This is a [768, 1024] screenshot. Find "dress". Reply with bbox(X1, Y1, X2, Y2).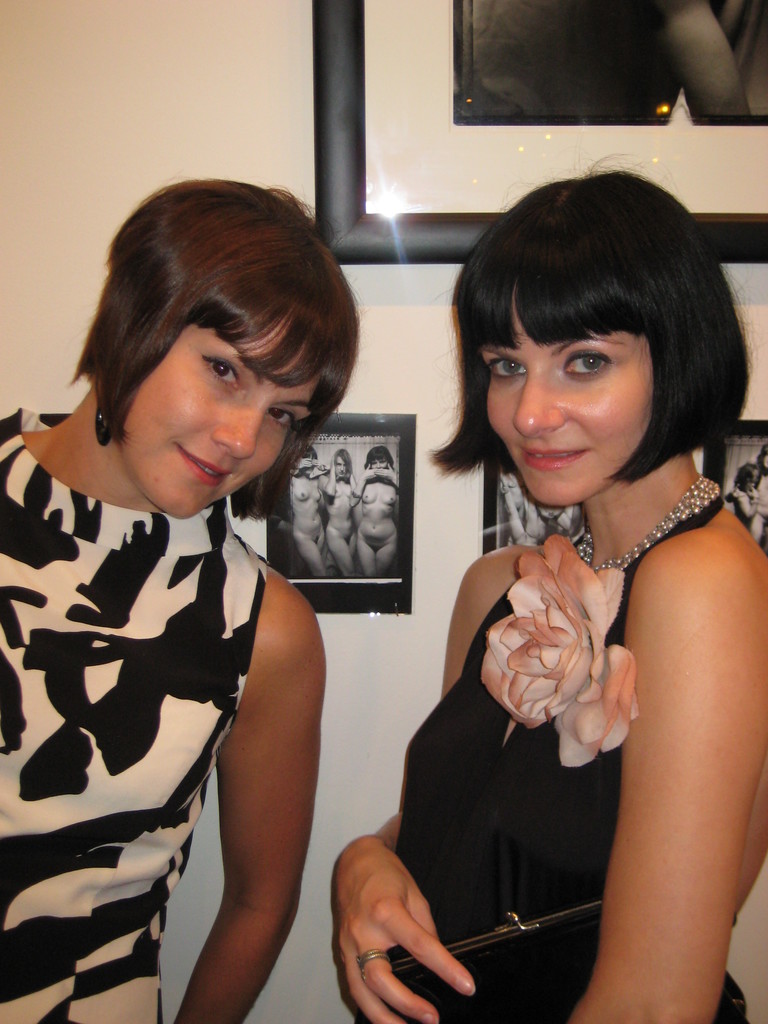
bbox(387, 475, 751, 1023).
